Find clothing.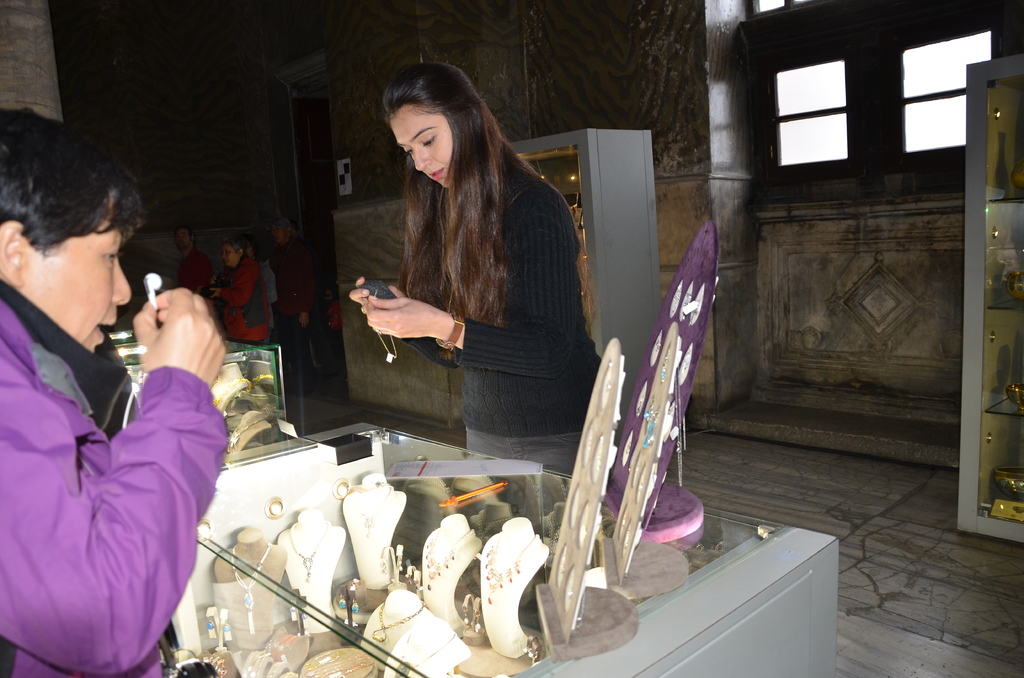
l=11, t=254, r=232, b=677.
